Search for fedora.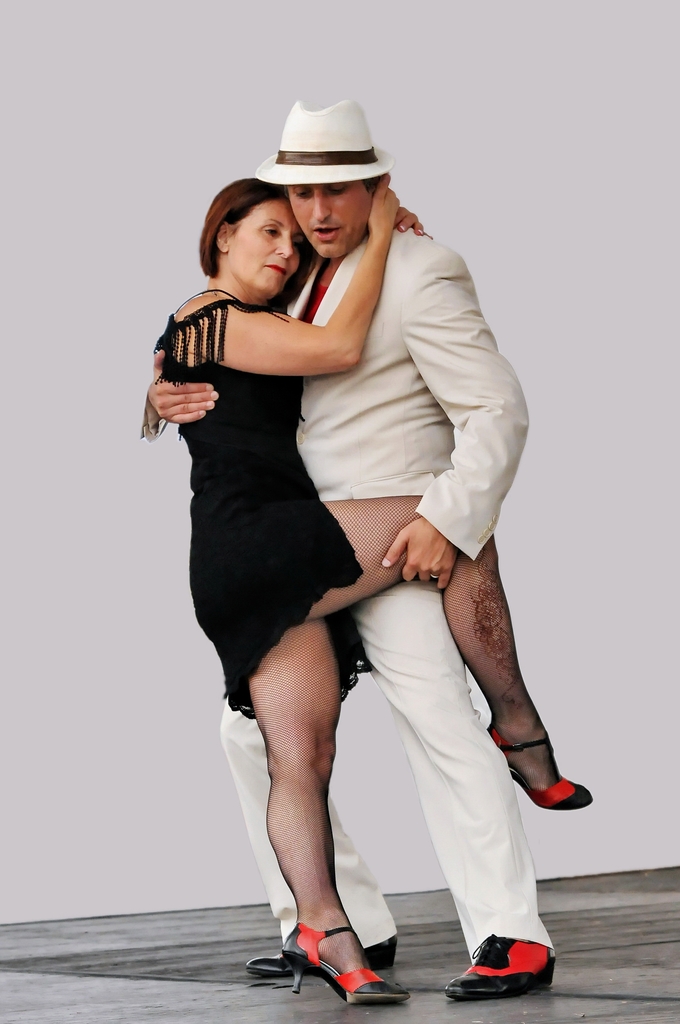
Found at 252/95/392/180.
